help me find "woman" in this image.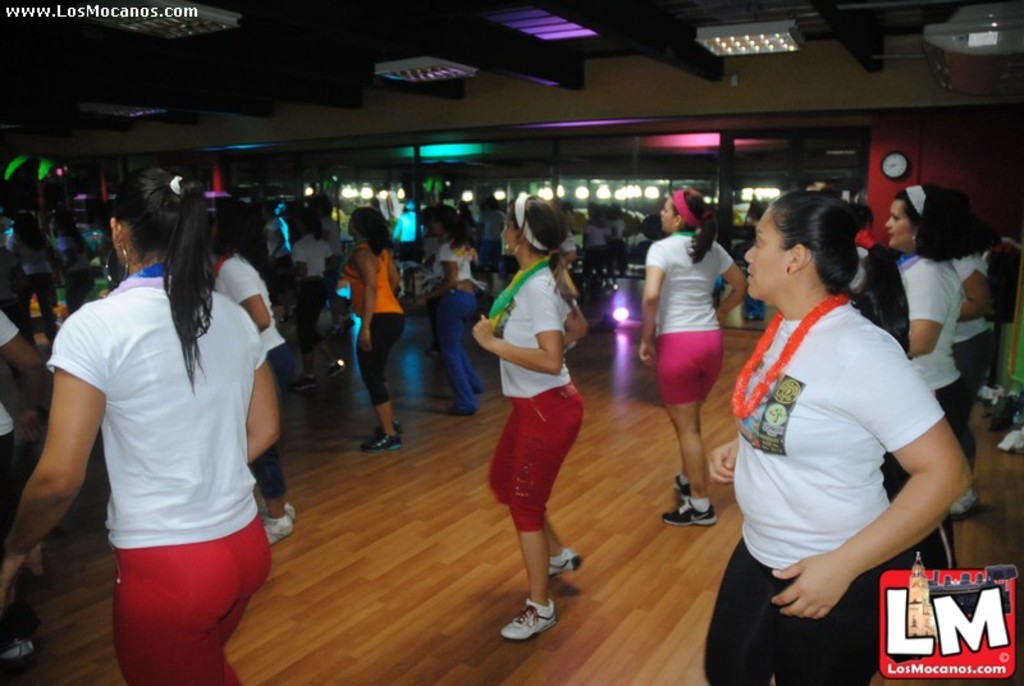
Found it: BBox(412, 207, 489, 422).
